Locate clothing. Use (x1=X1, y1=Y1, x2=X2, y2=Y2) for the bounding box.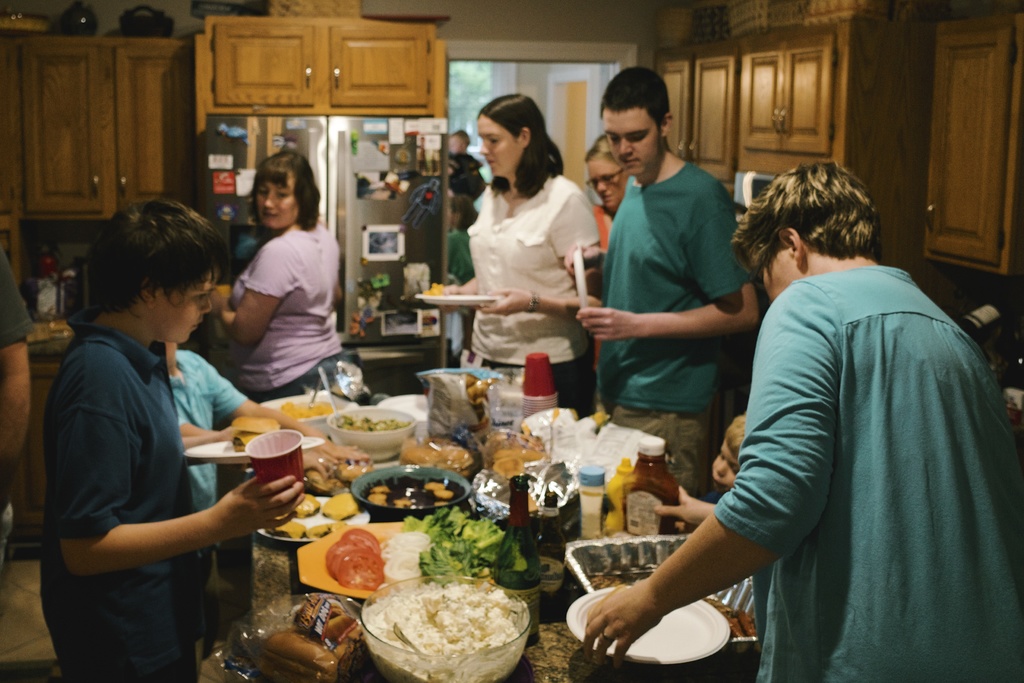
(x1=0, y1=244, x2=31, y2=347).
